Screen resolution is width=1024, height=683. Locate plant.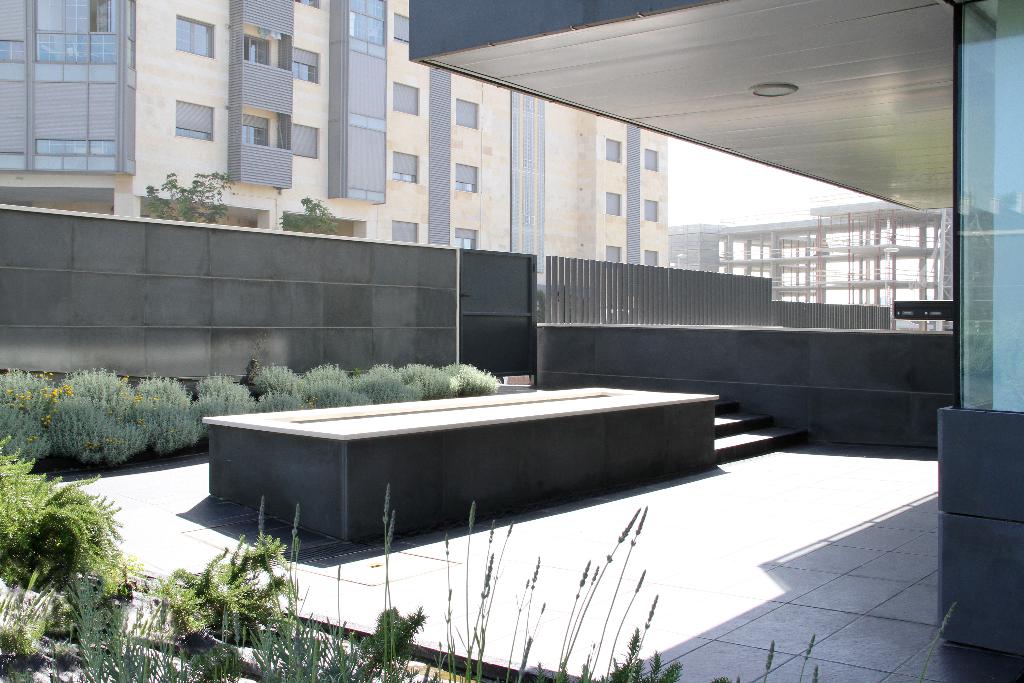
box(0, 357, 68, 448).
